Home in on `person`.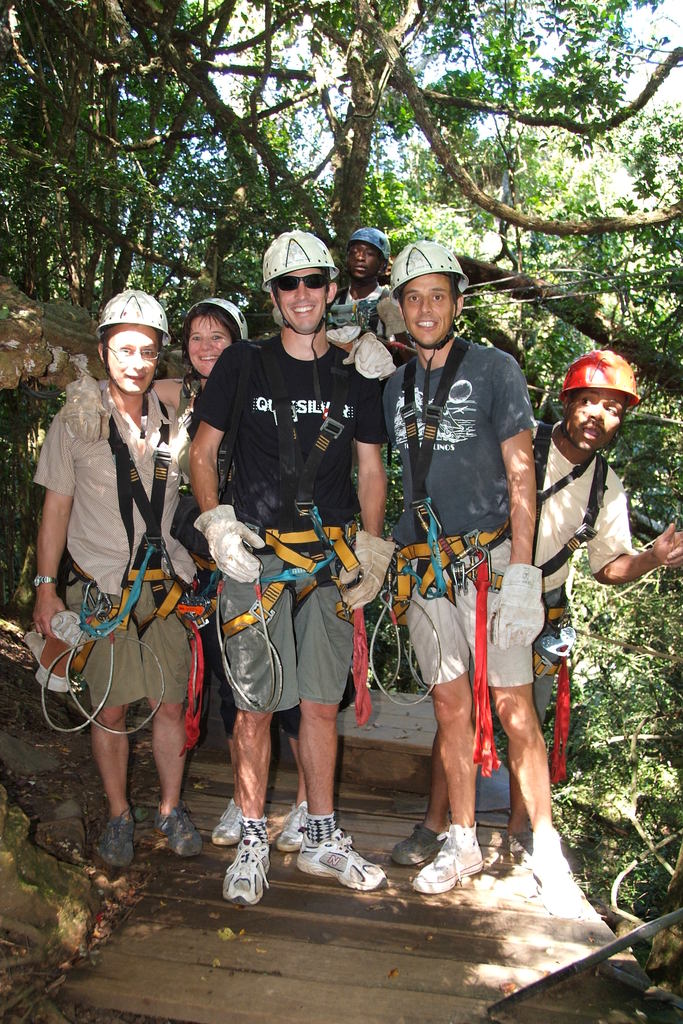
Homed in at <box>385,236,582,919</box>.
